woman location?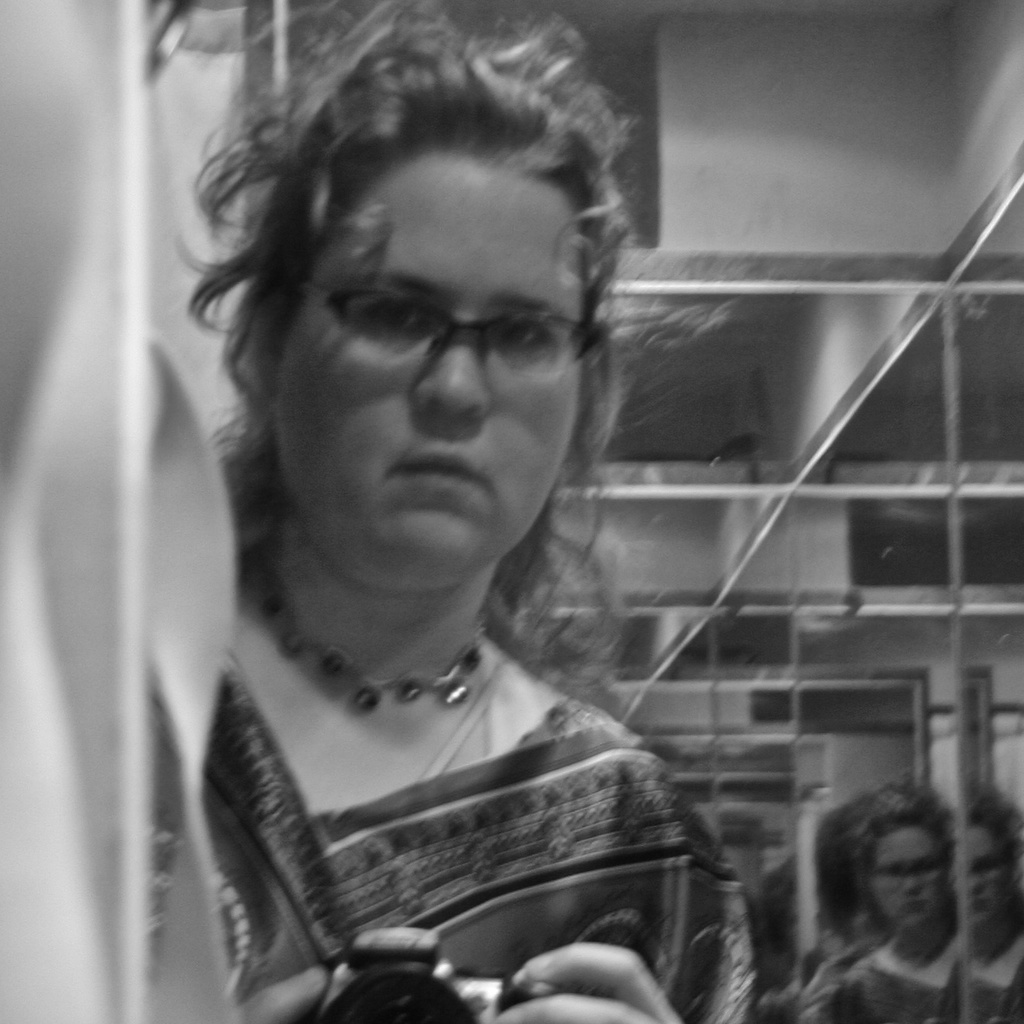
(left=831, top=785, right=954, bottom=1023)
